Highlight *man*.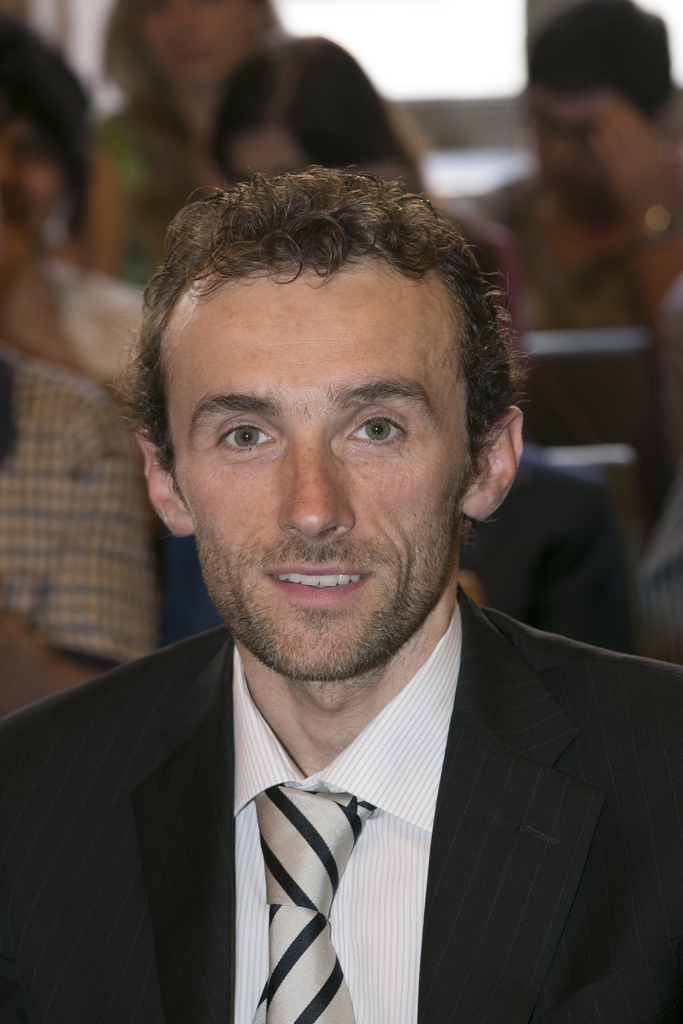
Highlighted region: crop(0, 184, 682, 1023).
